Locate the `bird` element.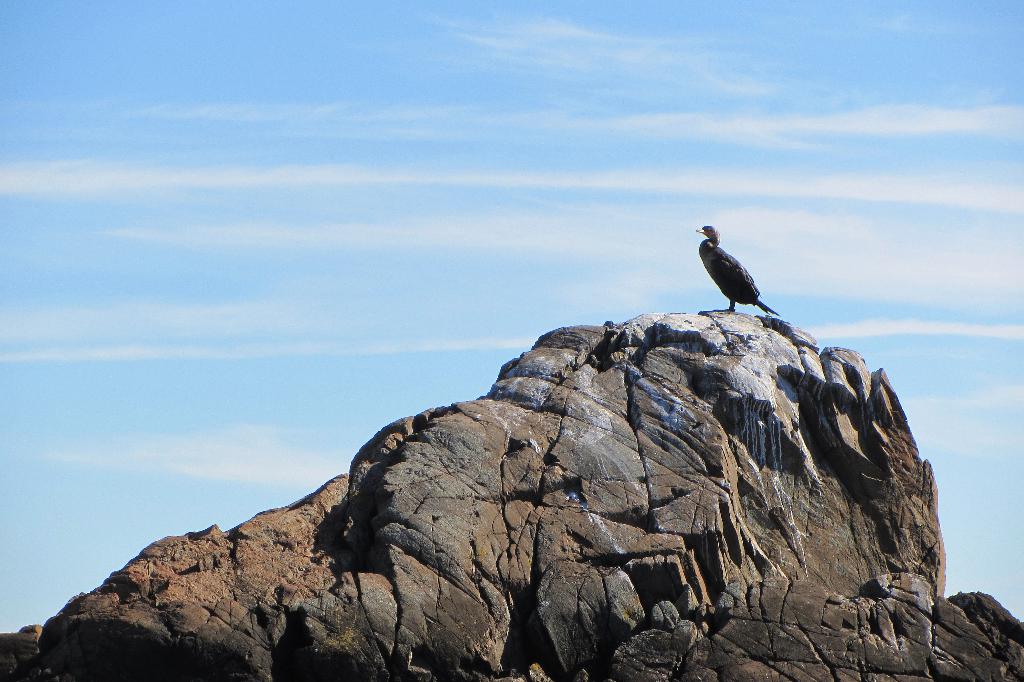
Element bbox: 691,222,781,316.
